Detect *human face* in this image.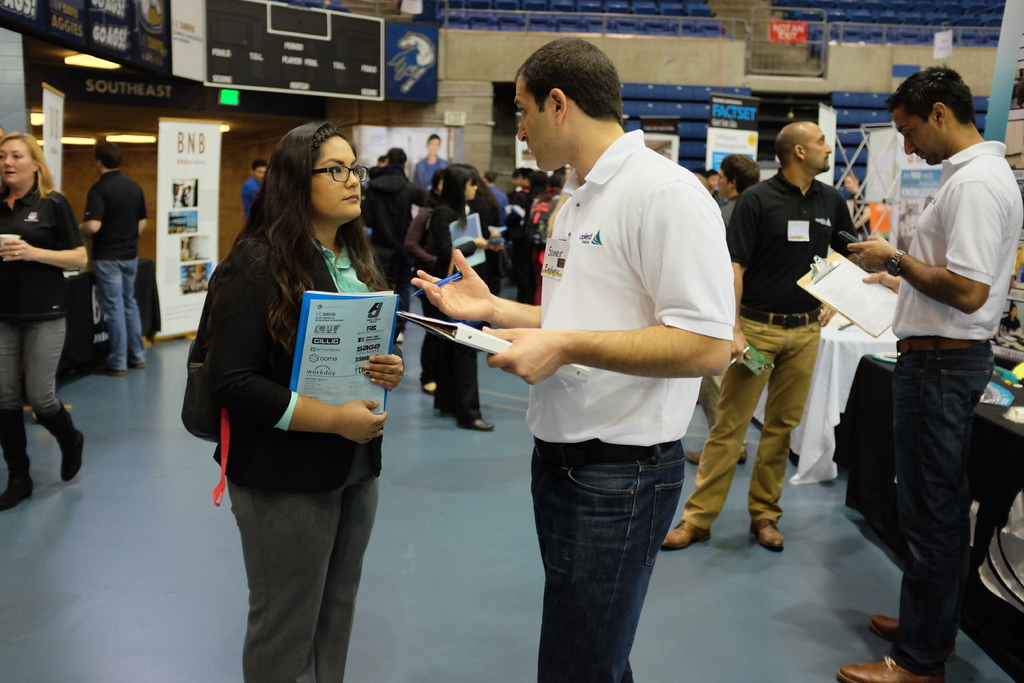
Detection: box(806, 126, 831, 172).
